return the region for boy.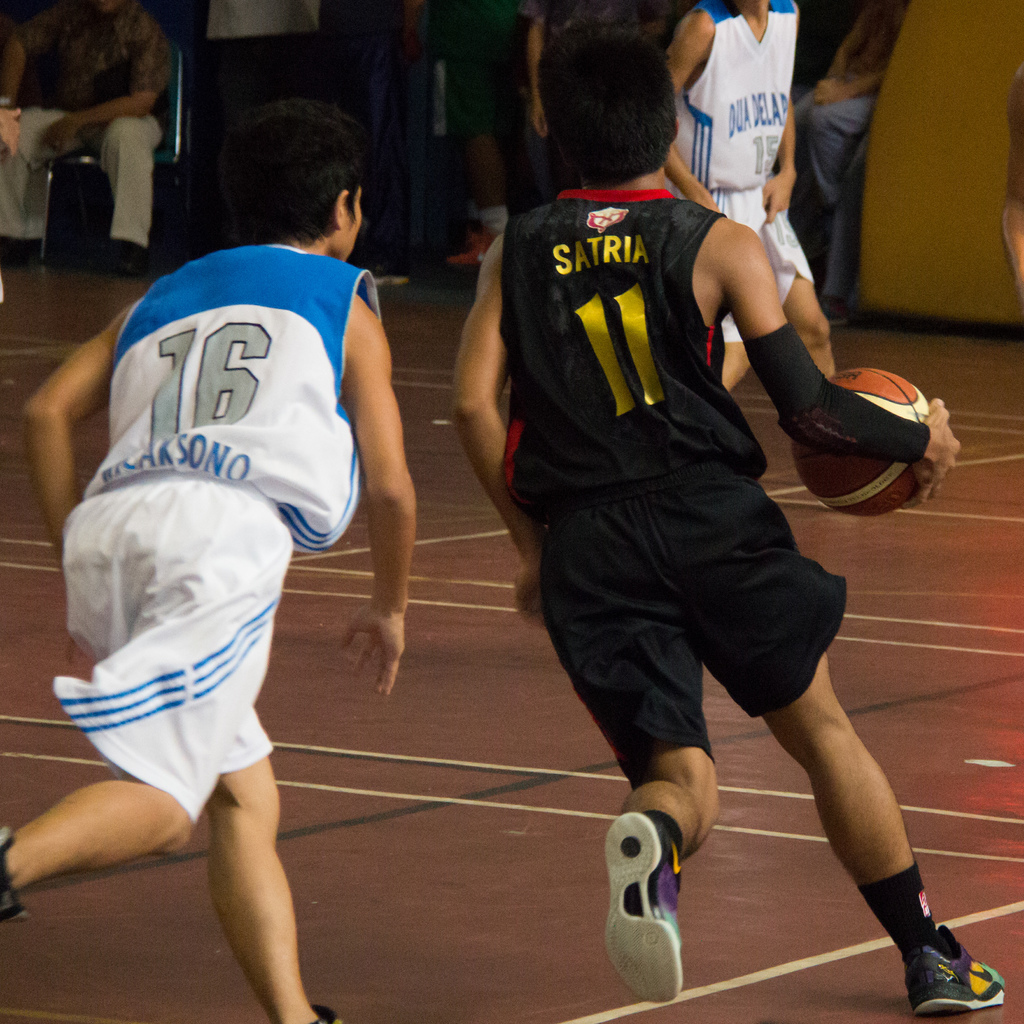
{"x1": 0, "y1": 92, "x2": 433, "y2": 1023}.
